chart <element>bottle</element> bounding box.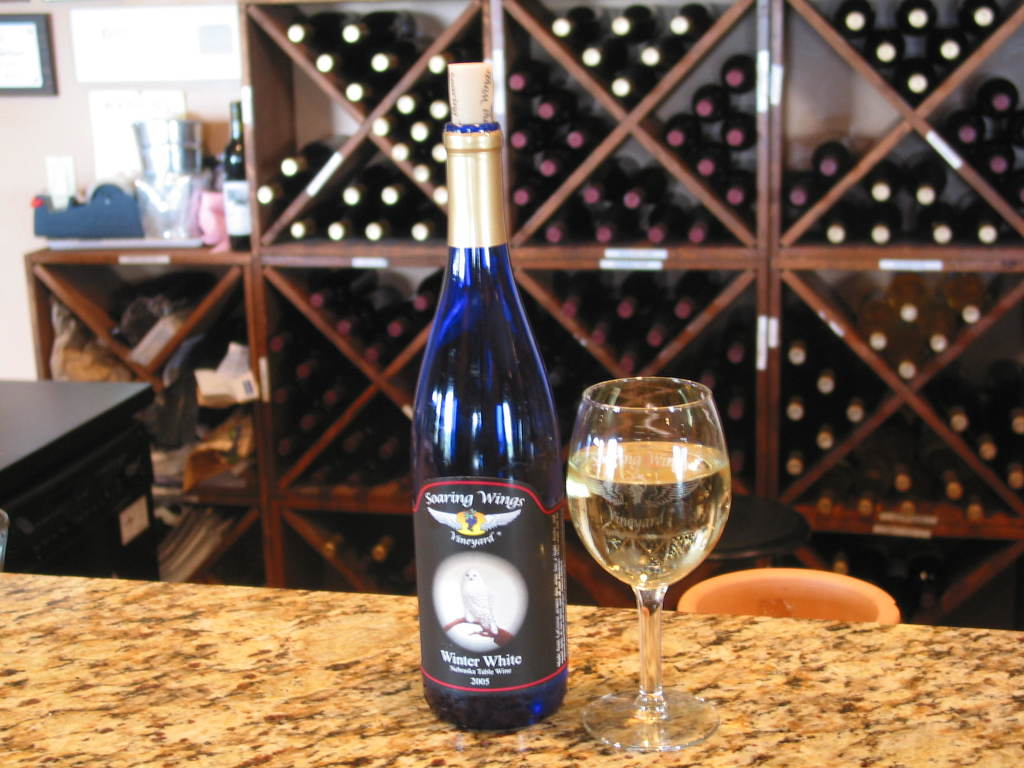
Charted: detection(222, 100, 248, 252).
